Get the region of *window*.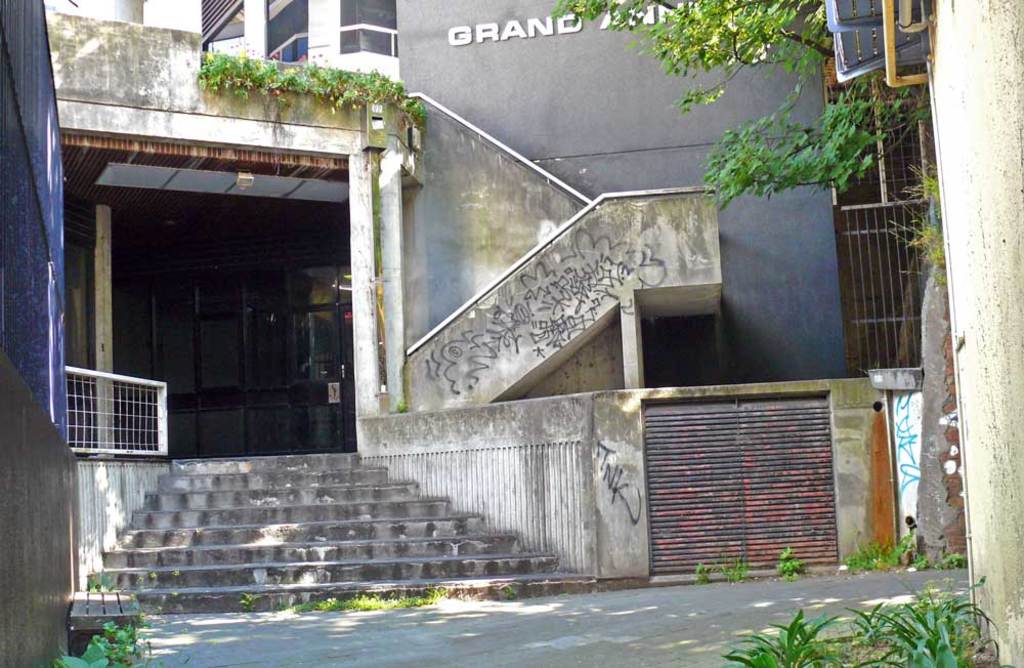
x1=337, y1=0, x2=398, y2=61.
